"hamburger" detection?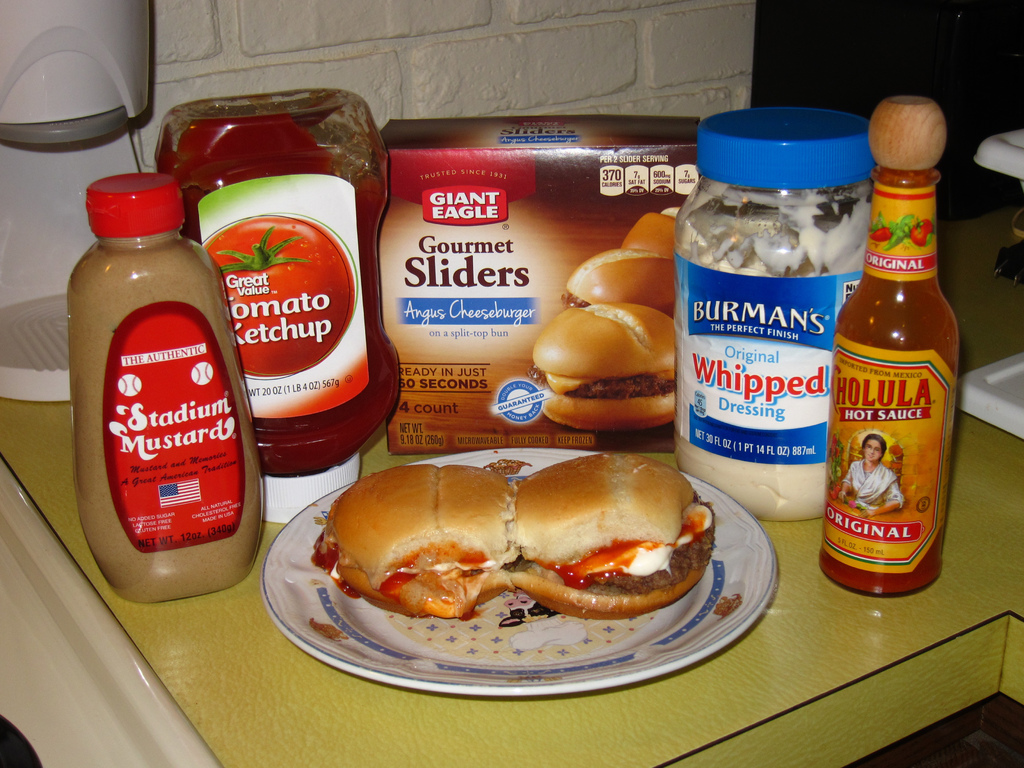
620,207,678,257
